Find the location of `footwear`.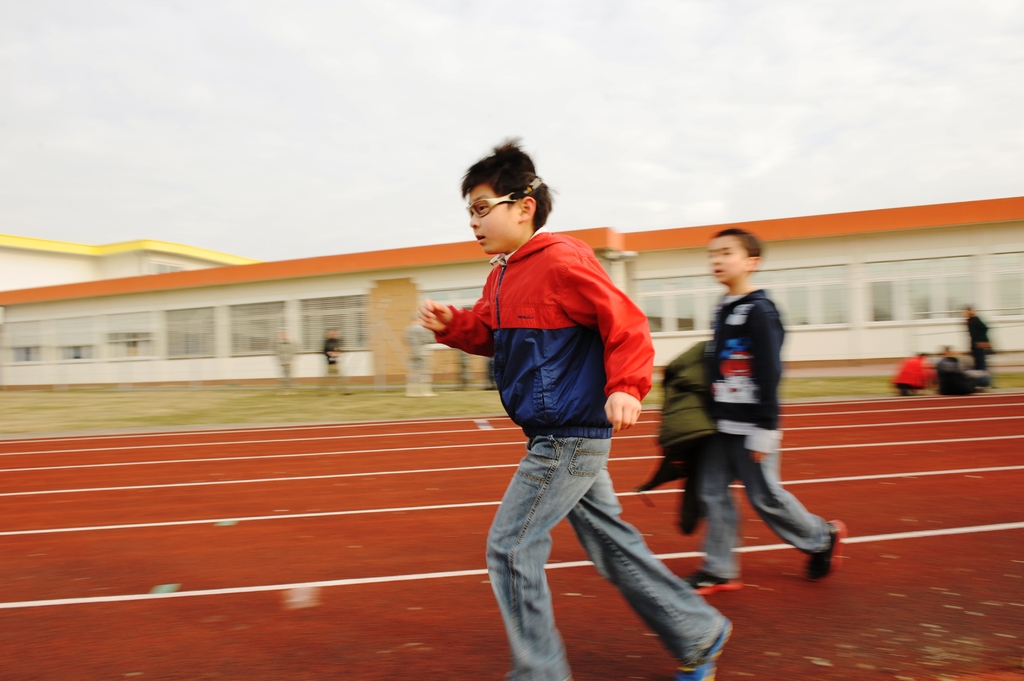
Location: locate(675, 613, 730, 680).
